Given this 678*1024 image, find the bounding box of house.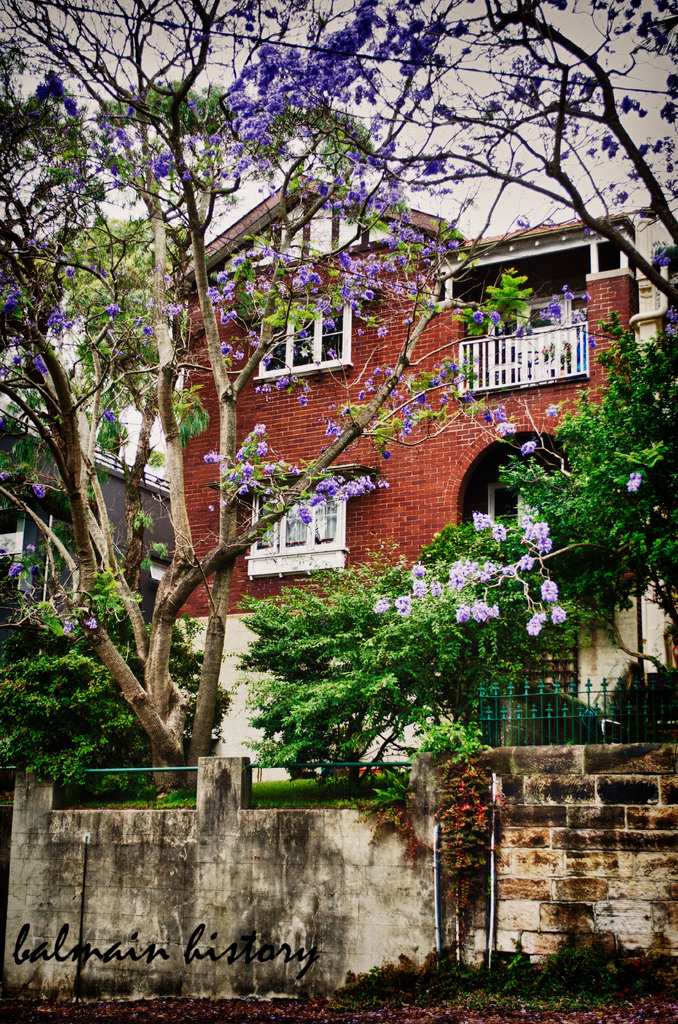
[x1=82, y1=212, x2=611, y2=668].
